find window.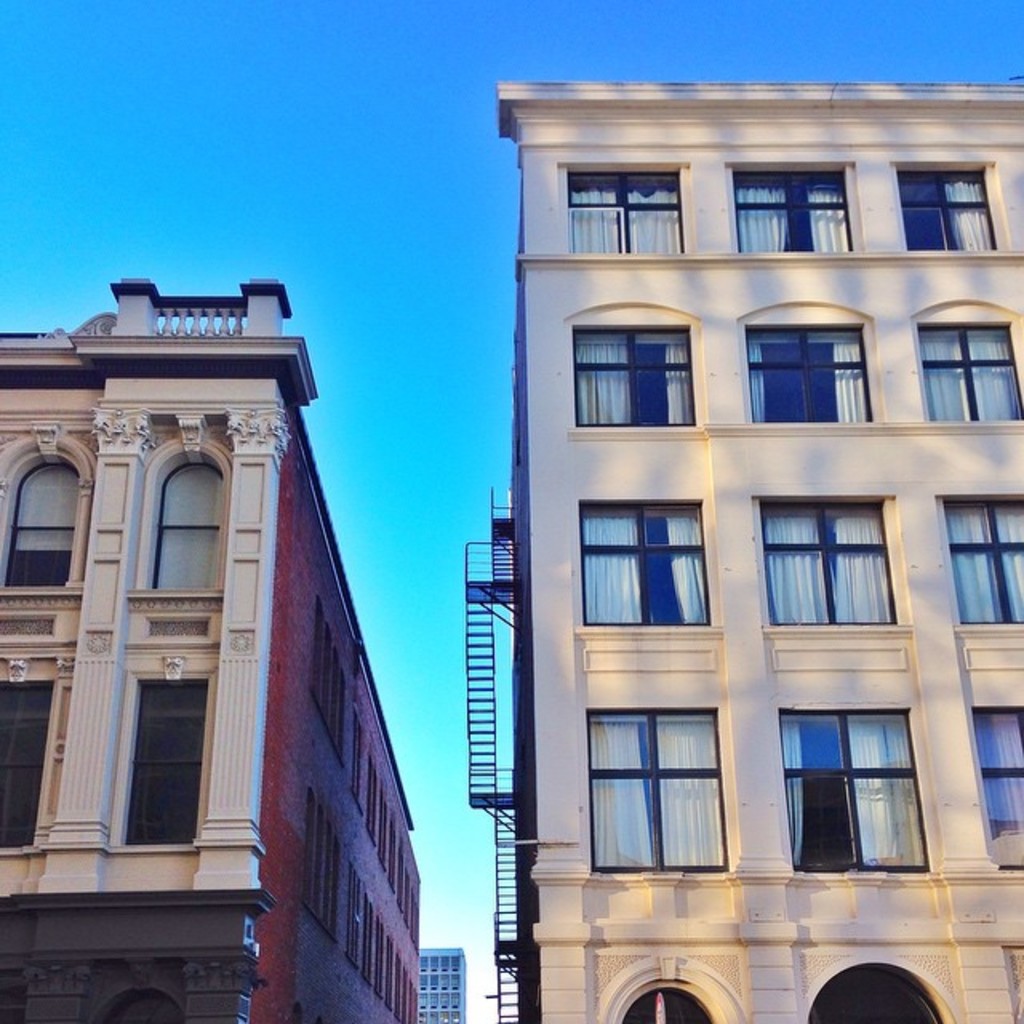
{"x1": 142, "y1": 442, "x2": 226, "y2": 595}.
